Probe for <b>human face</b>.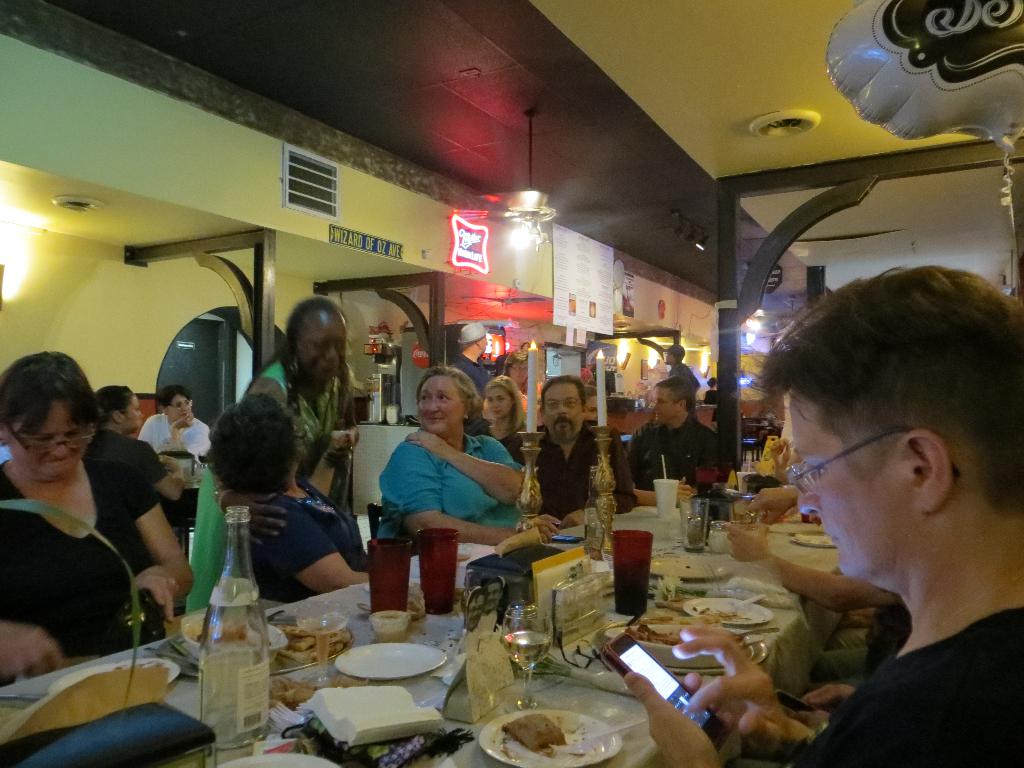
Probe result: Rect(481, 335, 490, 351).
